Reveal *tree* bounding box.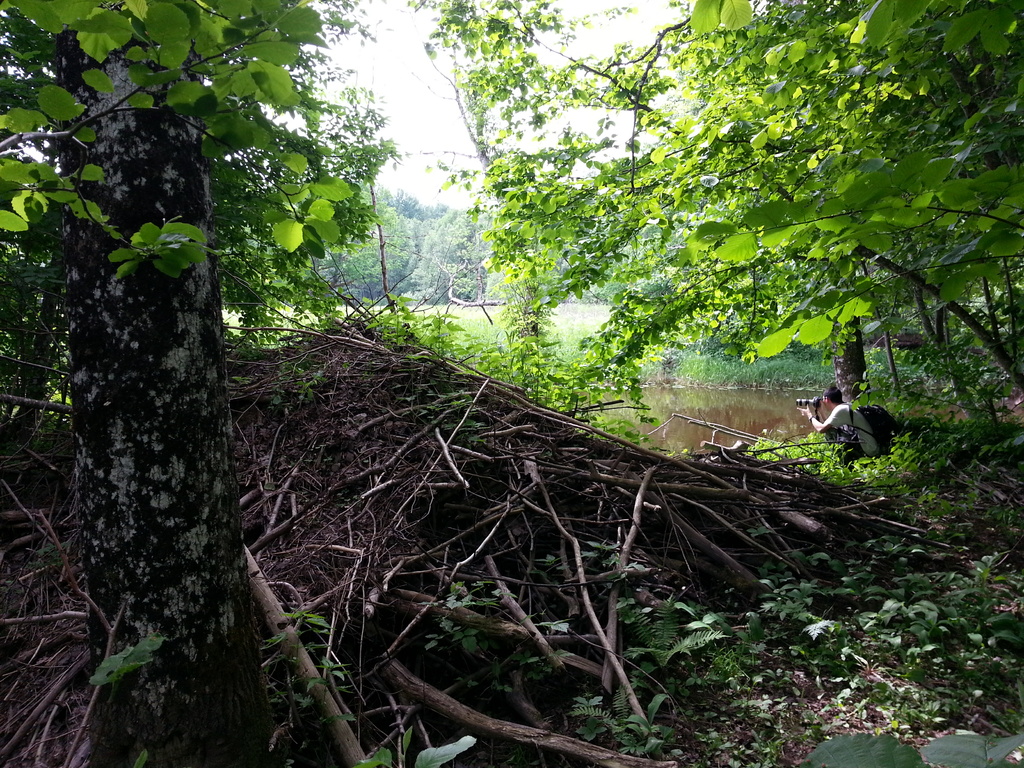
Revealed: l=410, t=70, r=989, b=457.
